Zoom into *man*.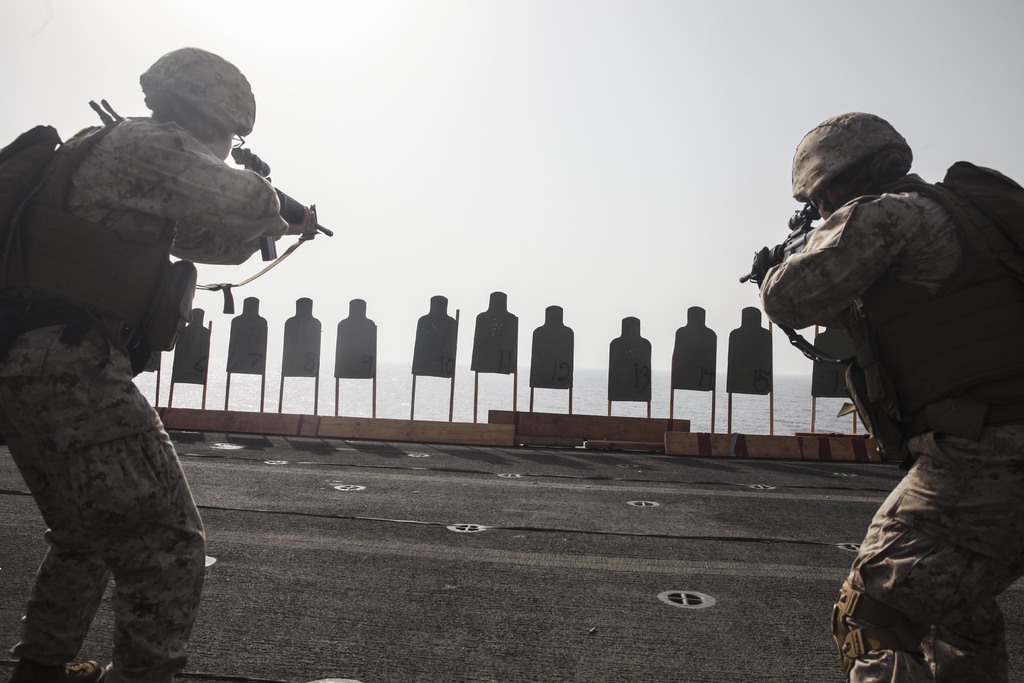
Zoom target: (x1=15, y1=46, x2=295, y2=679).
